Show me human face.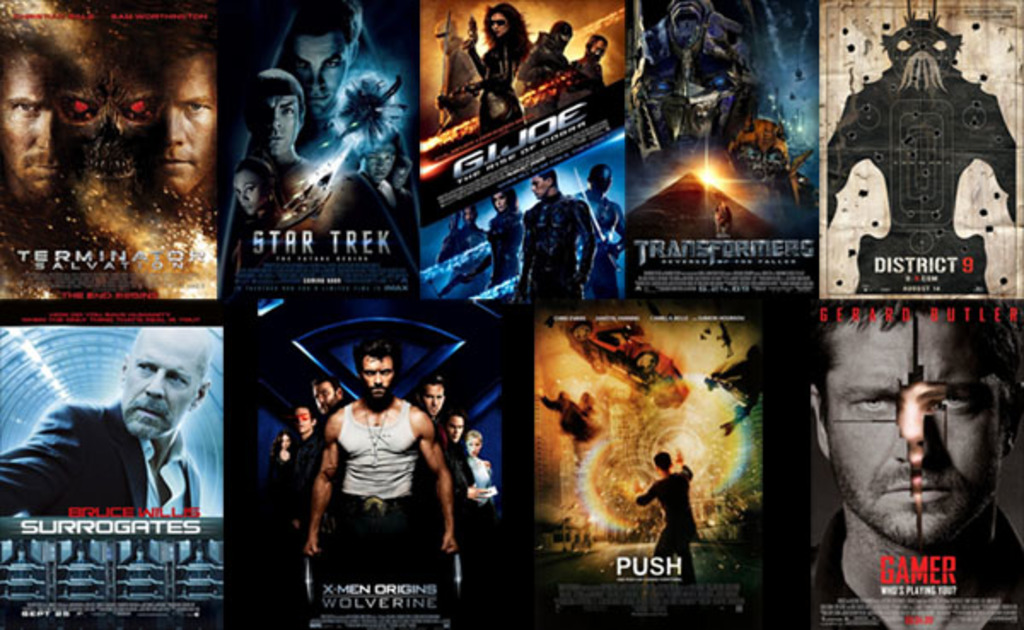
human face is here: left=251, top=84, right=302, bottom=157.
